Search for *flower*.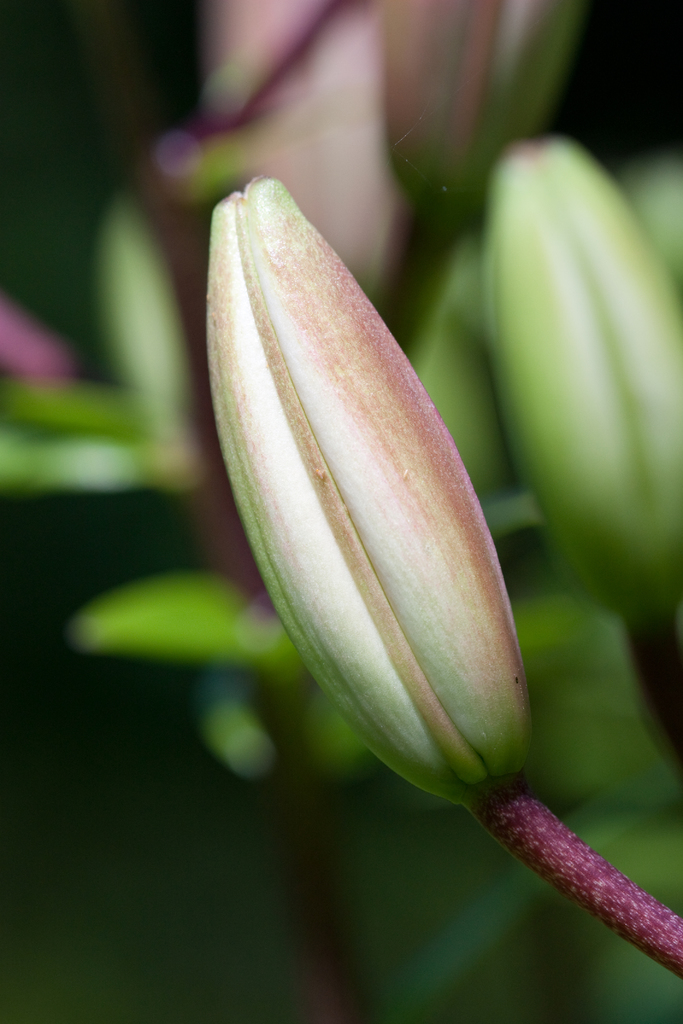
Found at BBox(156, 154, 552, 877).
